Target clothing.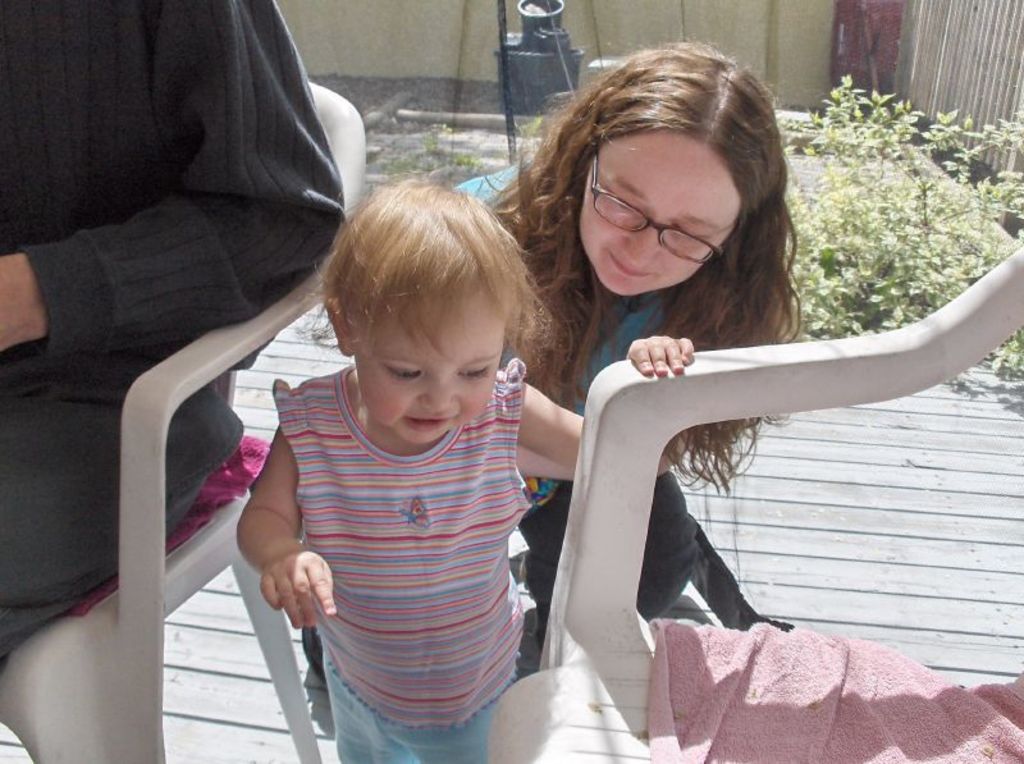
Target region: BBox(301, 163, 703, 686).
